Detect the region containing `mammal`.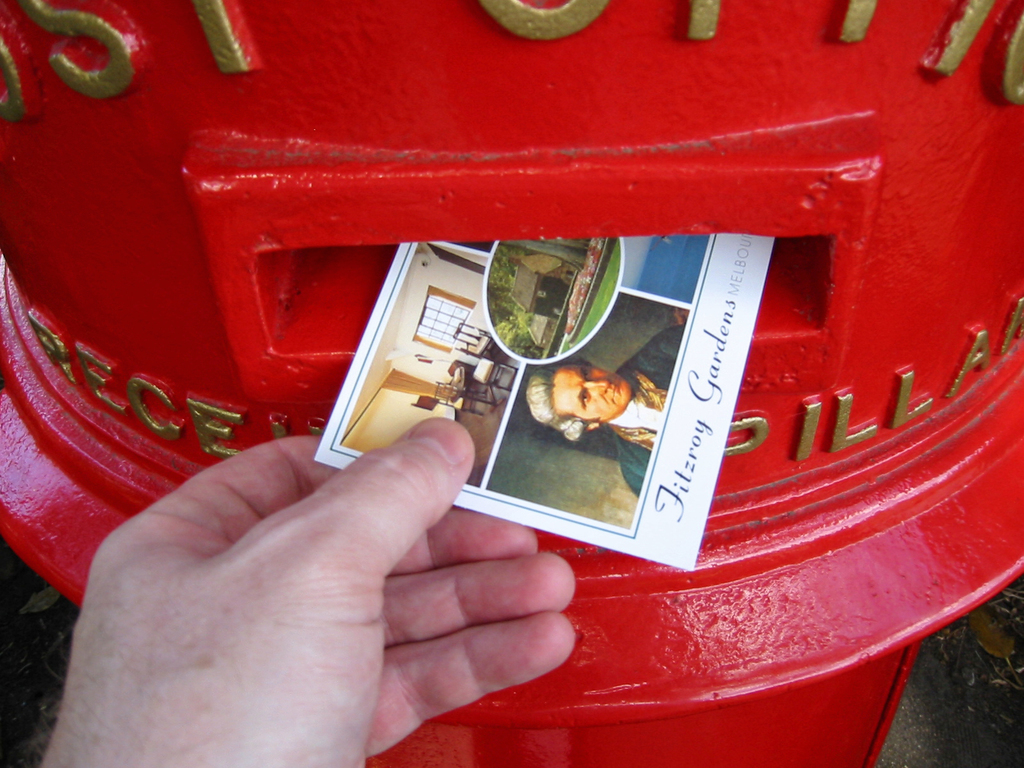
crop(524, 321, 680, 499).
